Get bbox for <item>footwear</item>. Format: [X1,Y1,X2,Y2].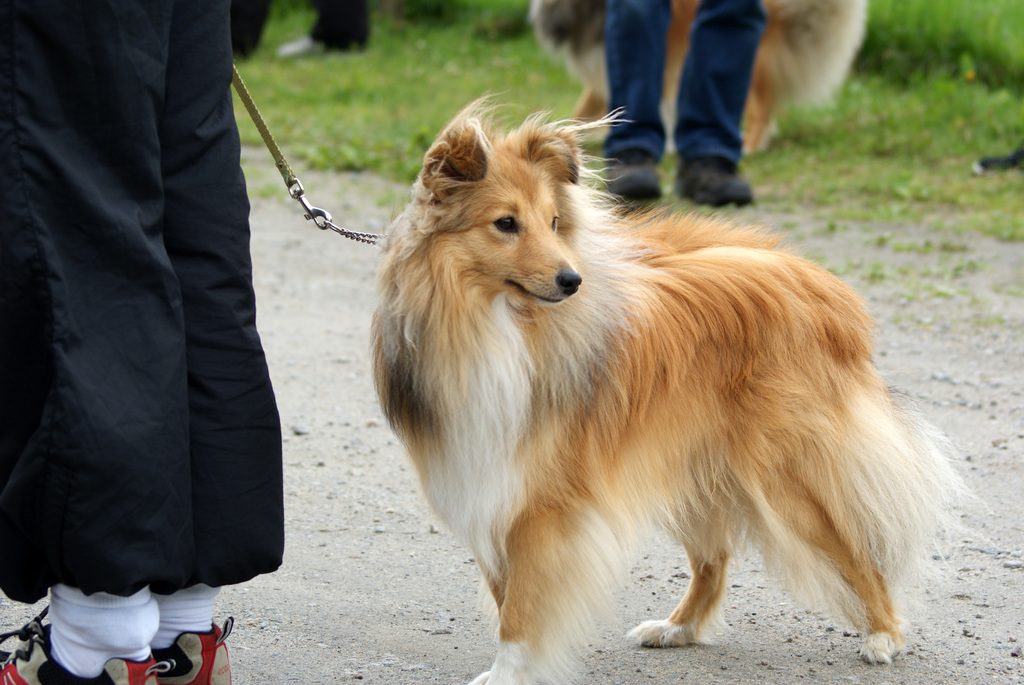
[0,603,165,684].
